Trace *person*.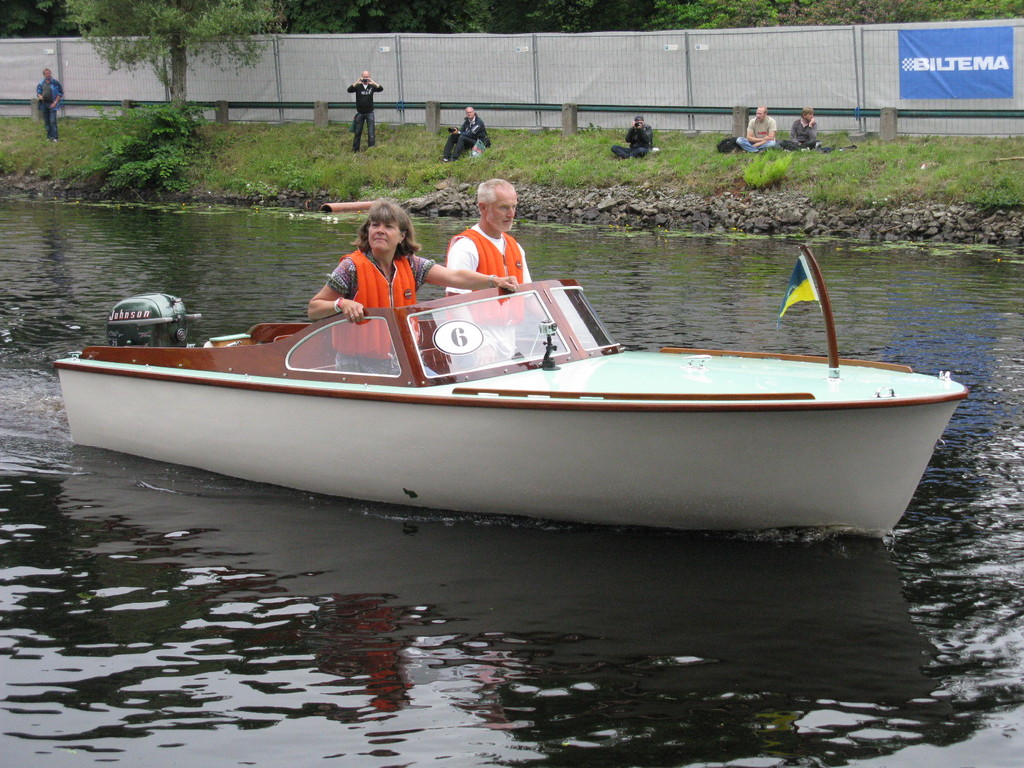
Traced to [305,197,518,372].
